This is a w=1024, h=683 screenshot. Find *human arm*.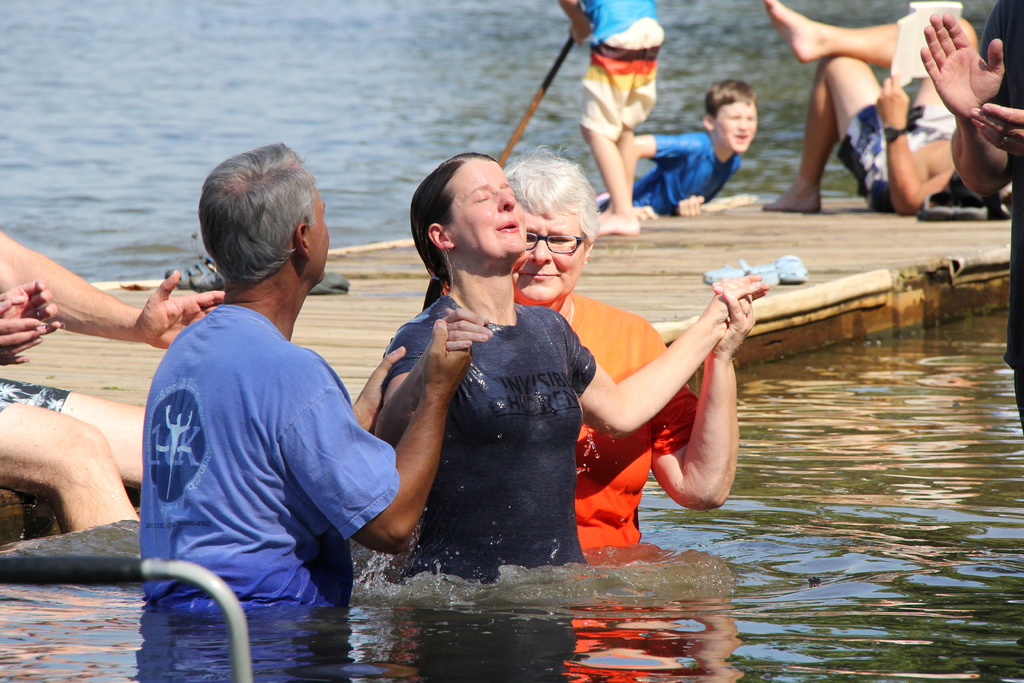
Bounding box: crop(544, 0, 593, 39).
